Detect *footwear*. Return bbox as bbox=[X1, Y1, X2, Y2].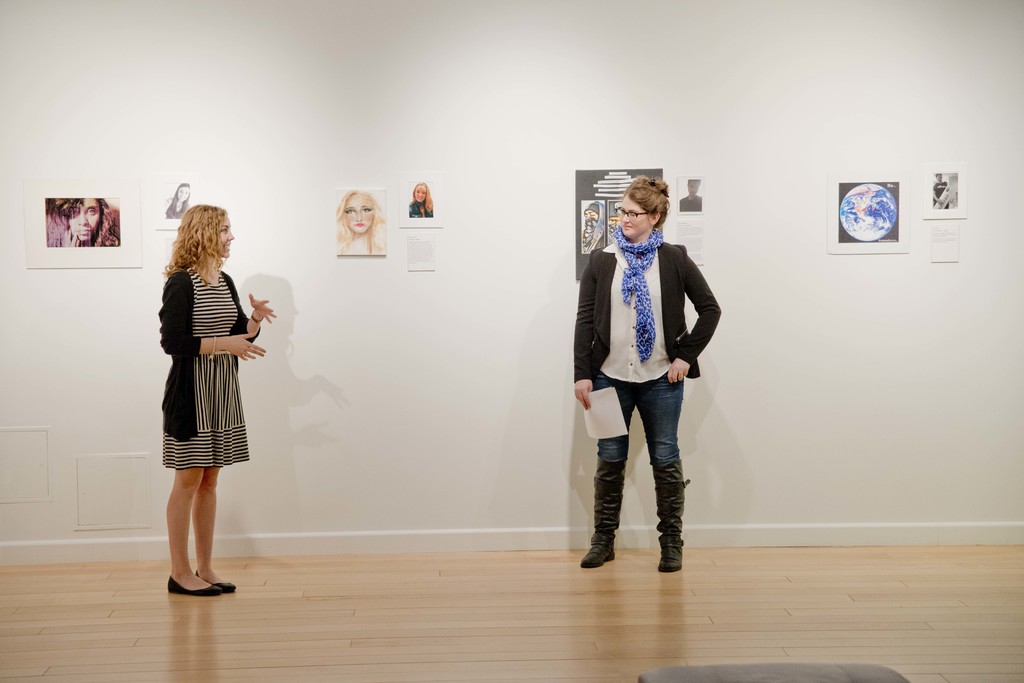
bbox=[650, 459, 686, 572].
